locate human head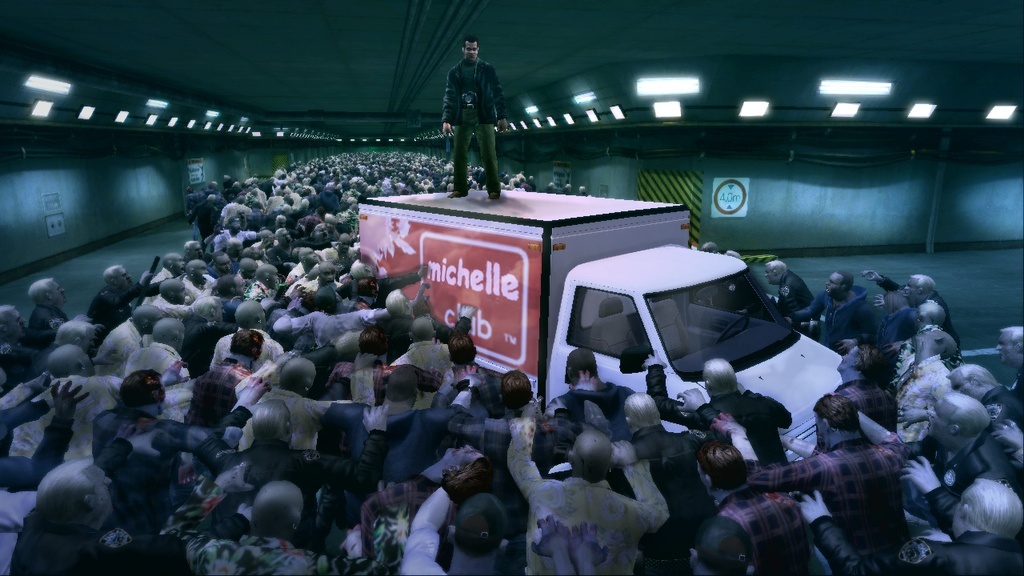
{"left": 462, "top": 37, "right": 478, "bottom": 63}
